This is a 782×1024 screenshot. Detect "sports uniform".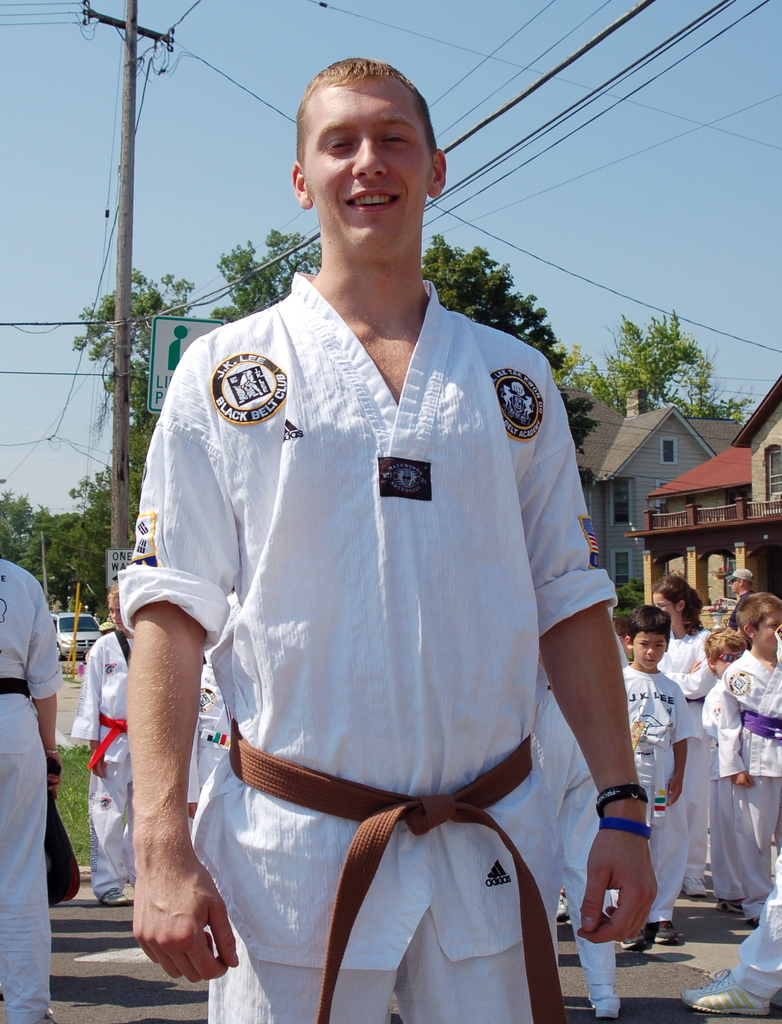
0:572:70:1023.
